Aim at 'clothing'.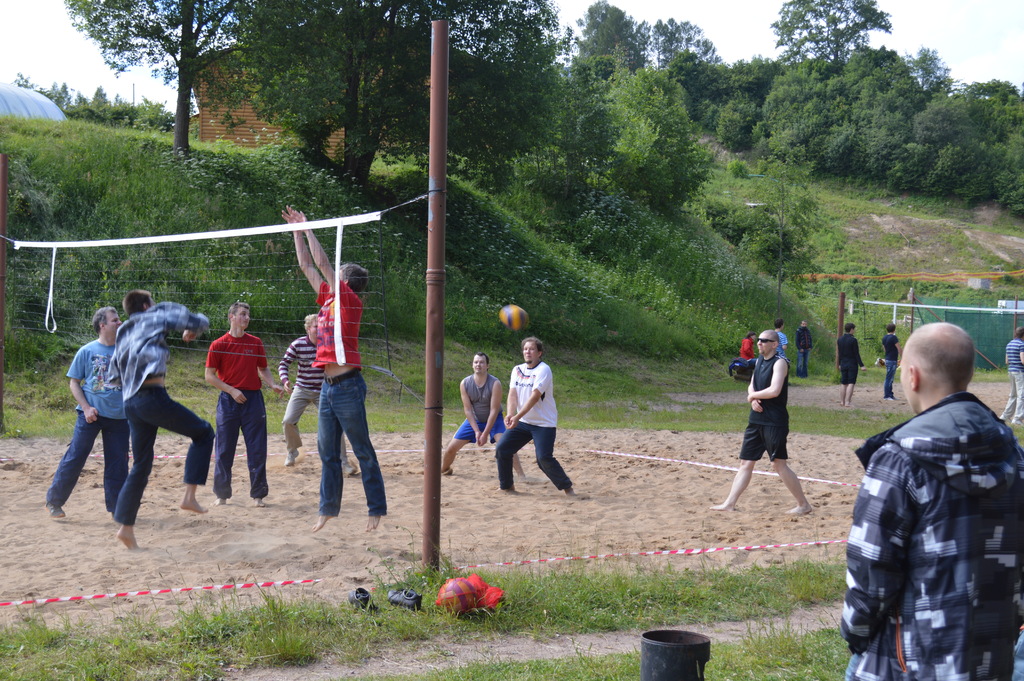
Aimed at l=795, t=323, r=815, b=377.
